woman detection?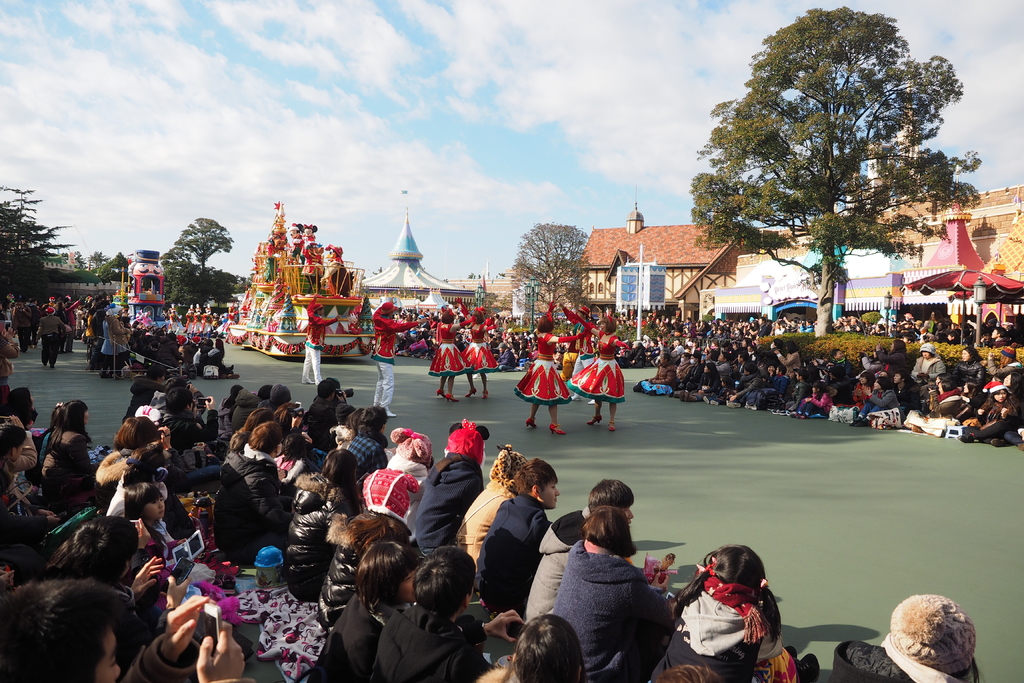
x1=905 y1=379 x2=963 y2=435
